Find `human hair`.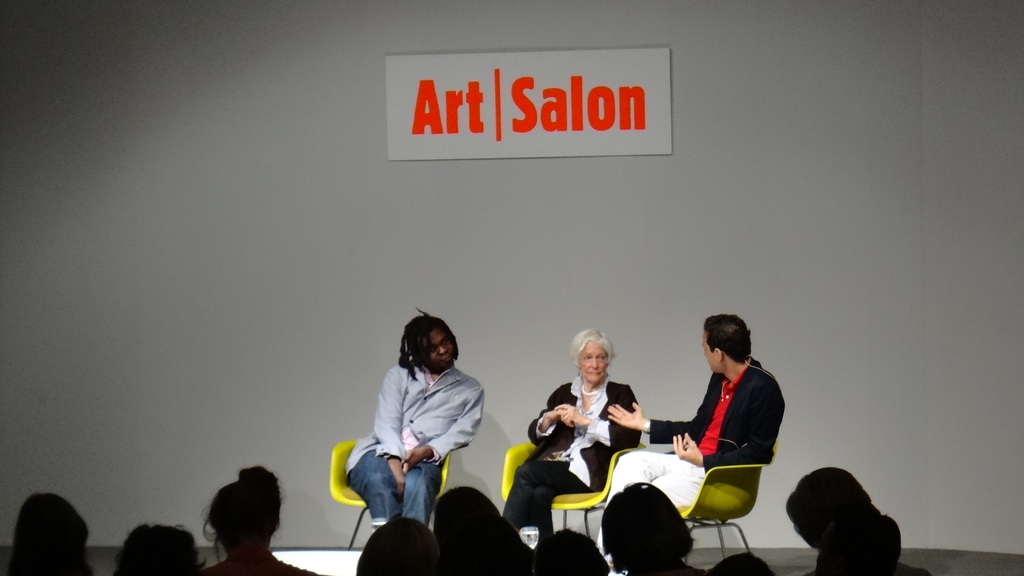
box(12, 492, 96, 575).
